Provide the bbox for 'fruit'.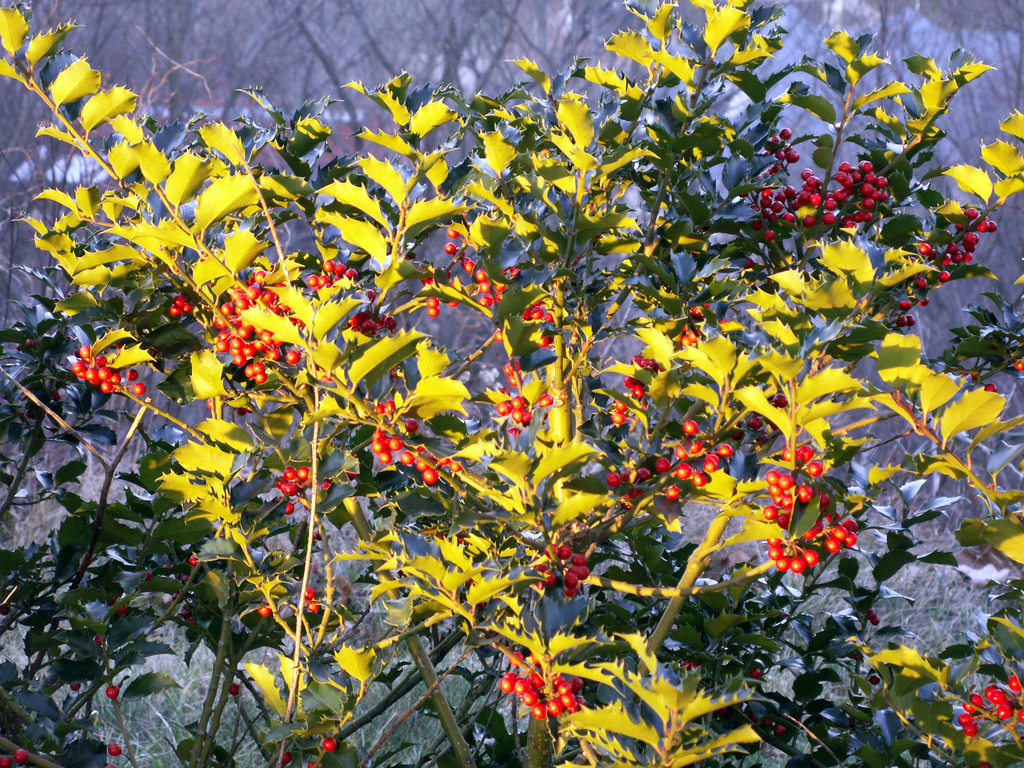
428 306 440 319.
